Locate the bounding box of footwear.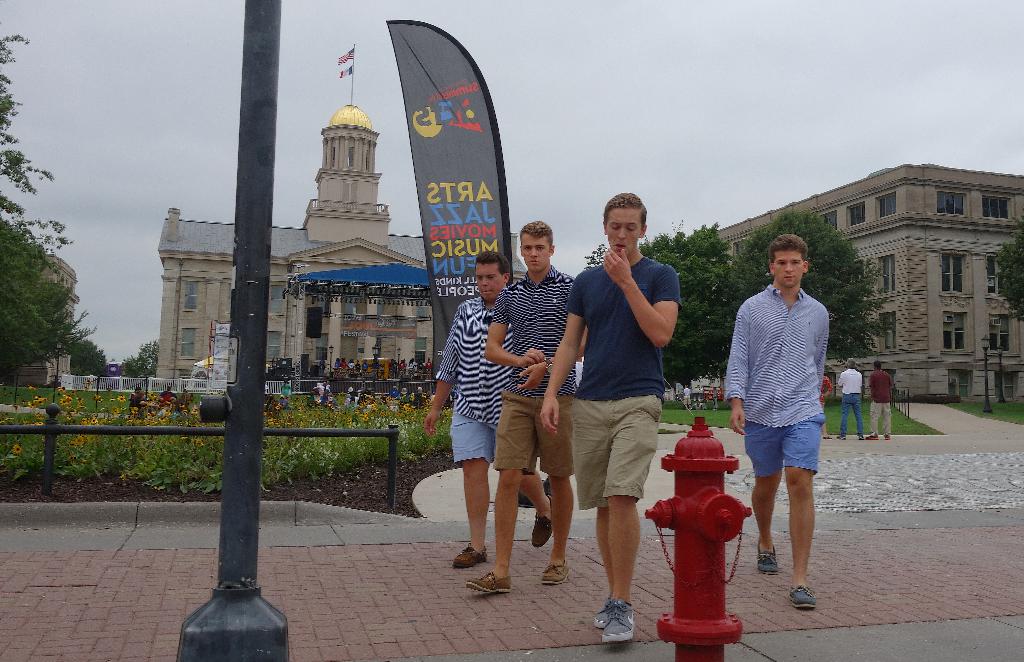
Bounding box: 756 542 780 570.
